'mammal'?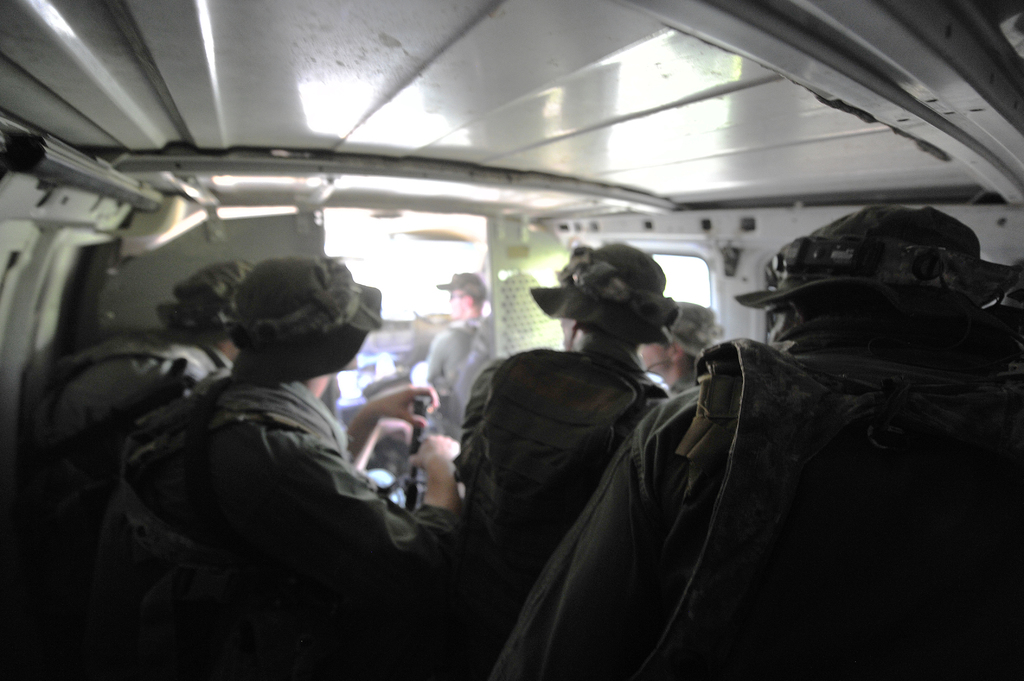
<bbox>42, 259, 255, 536</bbox>
